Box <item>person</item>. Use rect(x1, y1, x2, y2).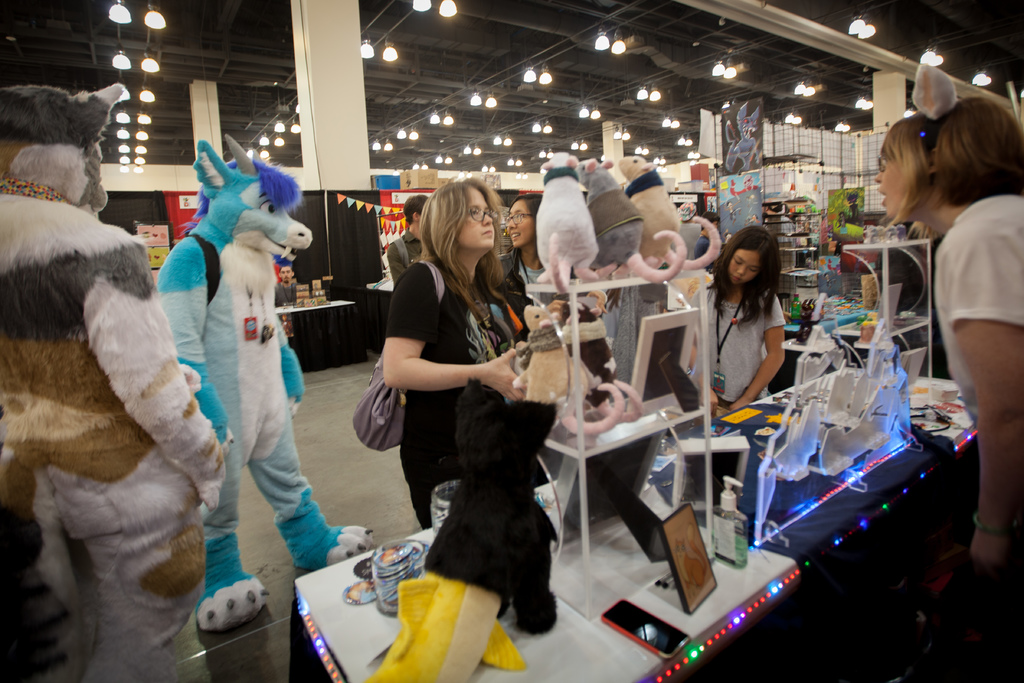
rect(483, 193, 555, 338).
